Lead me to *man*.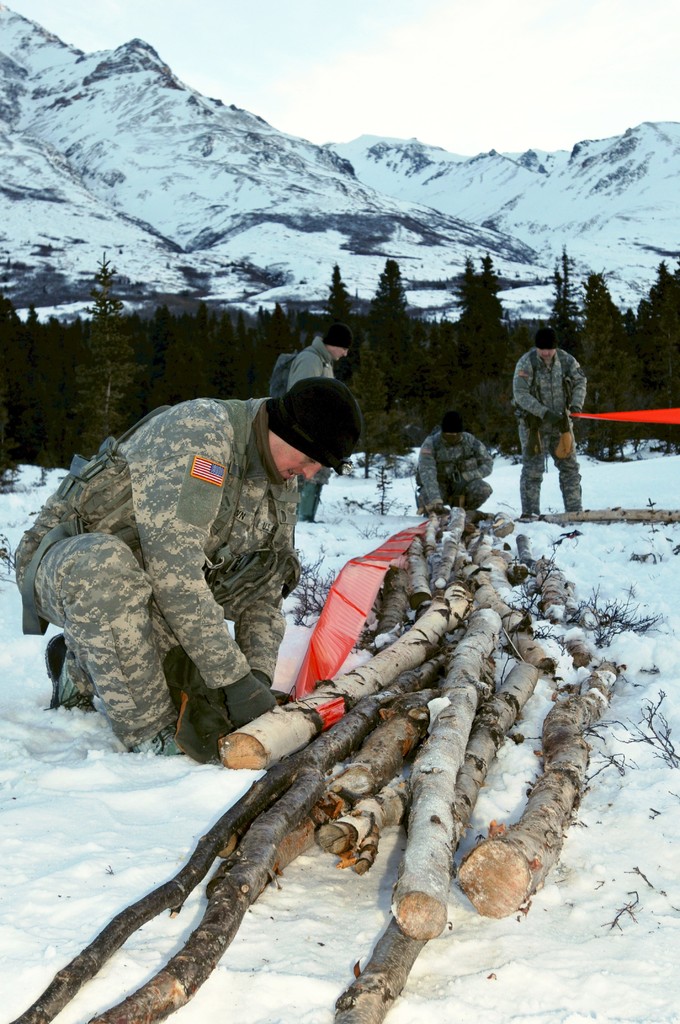
Lead to select_region(413, 412, 493, 513).
